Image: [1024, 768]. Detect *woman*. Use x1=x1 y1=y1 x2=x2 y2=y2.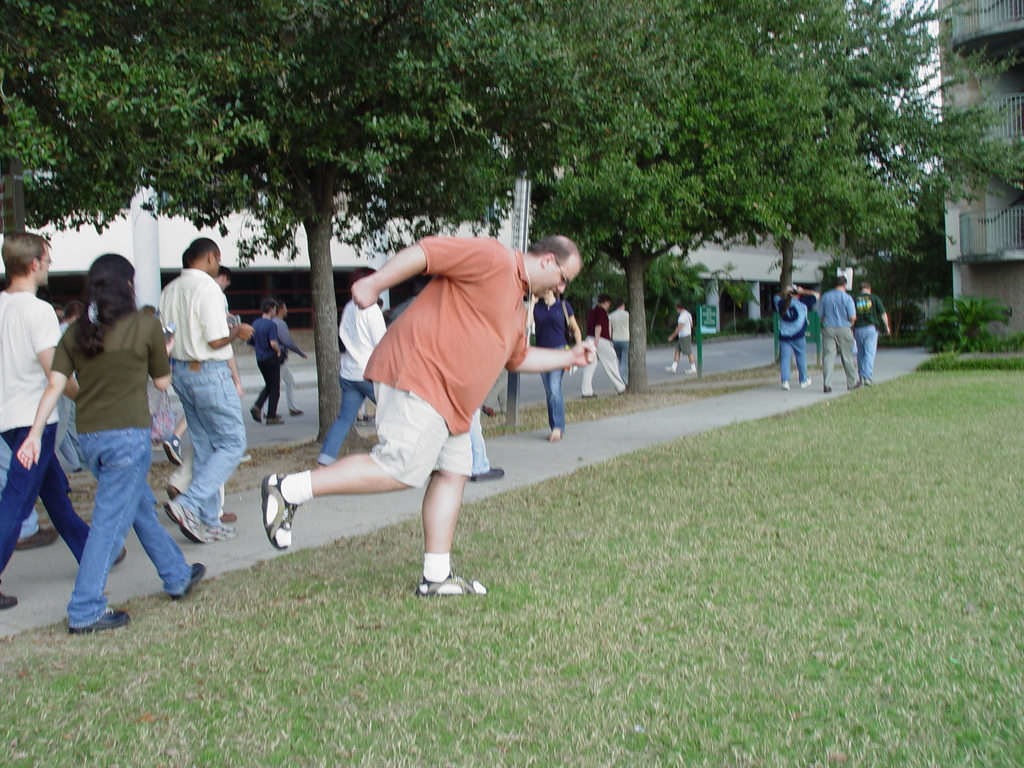
x1=36 y1=255 x2=189 y2=653.
